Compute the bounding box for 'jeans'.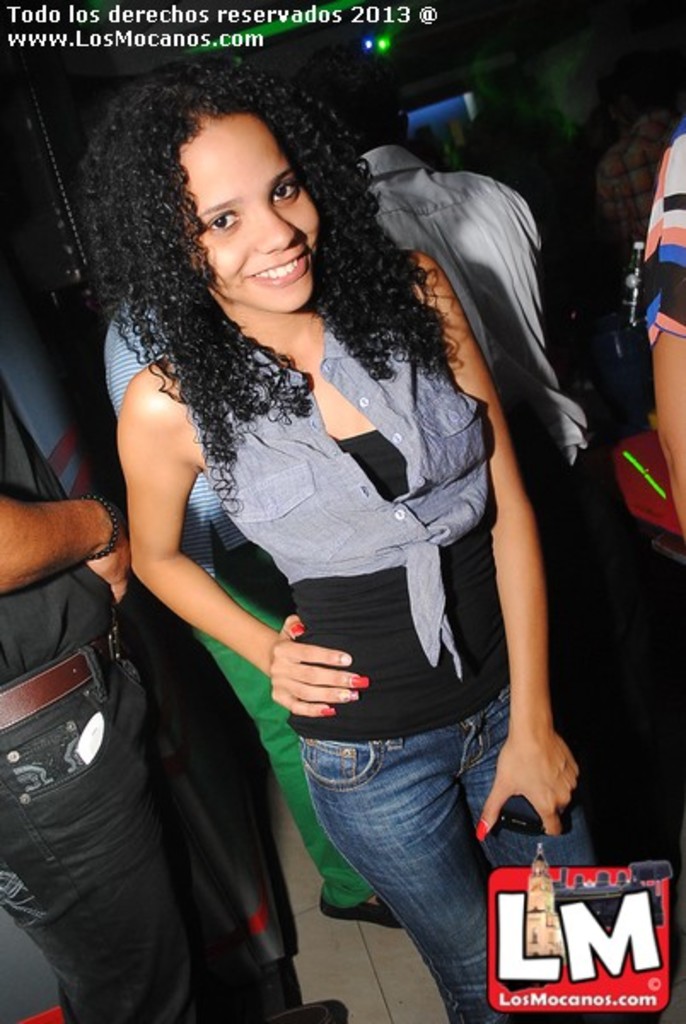
[left=0, top=621, right=266, bottom=1022].
